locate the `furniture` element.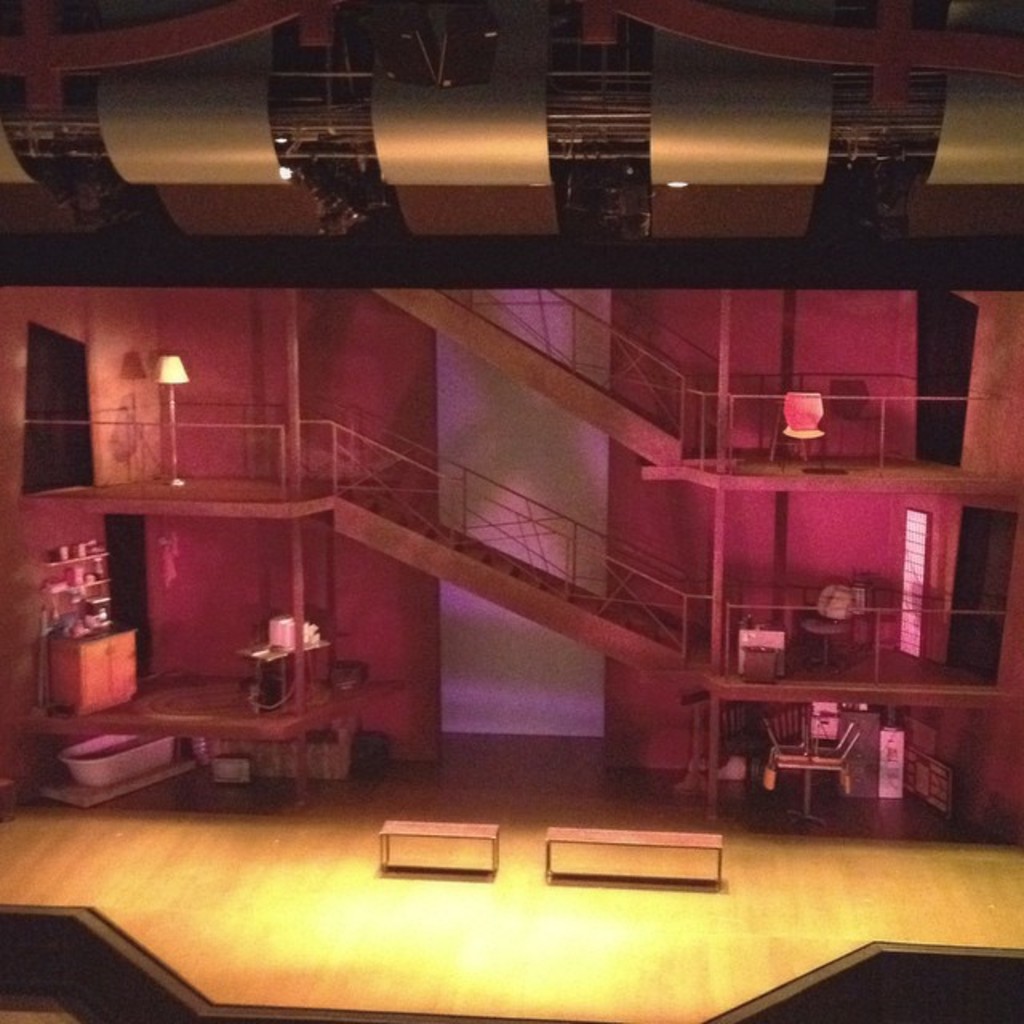
Element bbox: (left=779, top=390, right=827, bottom=470).
